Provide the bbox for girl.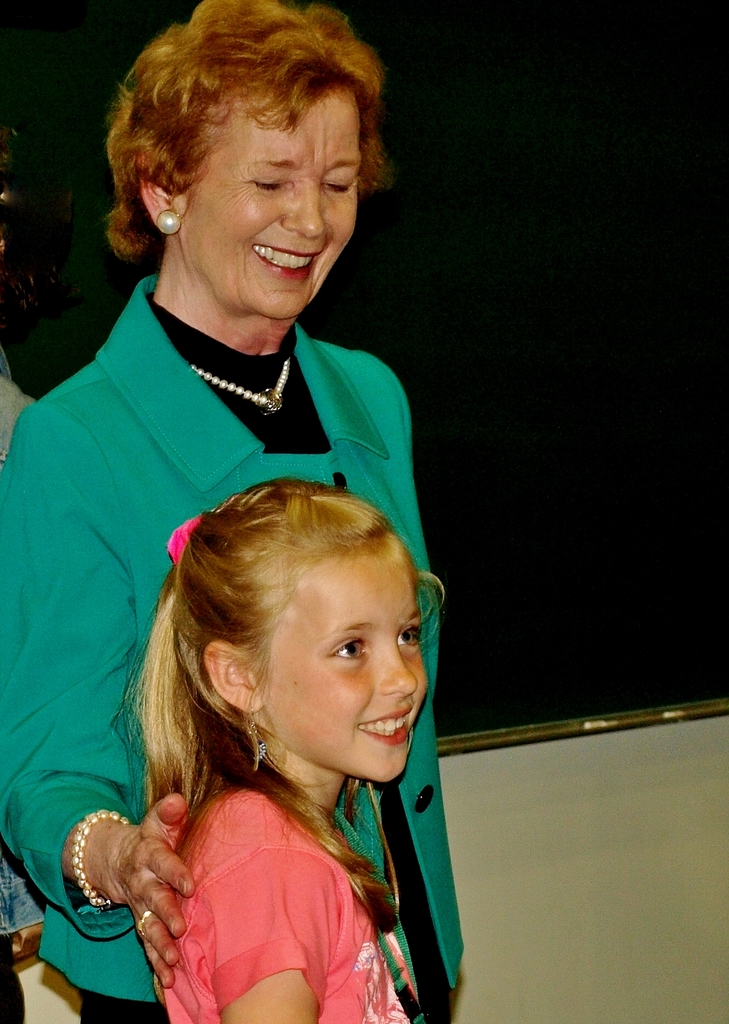
[left=127, top=478, right=444, bottom=1023].
